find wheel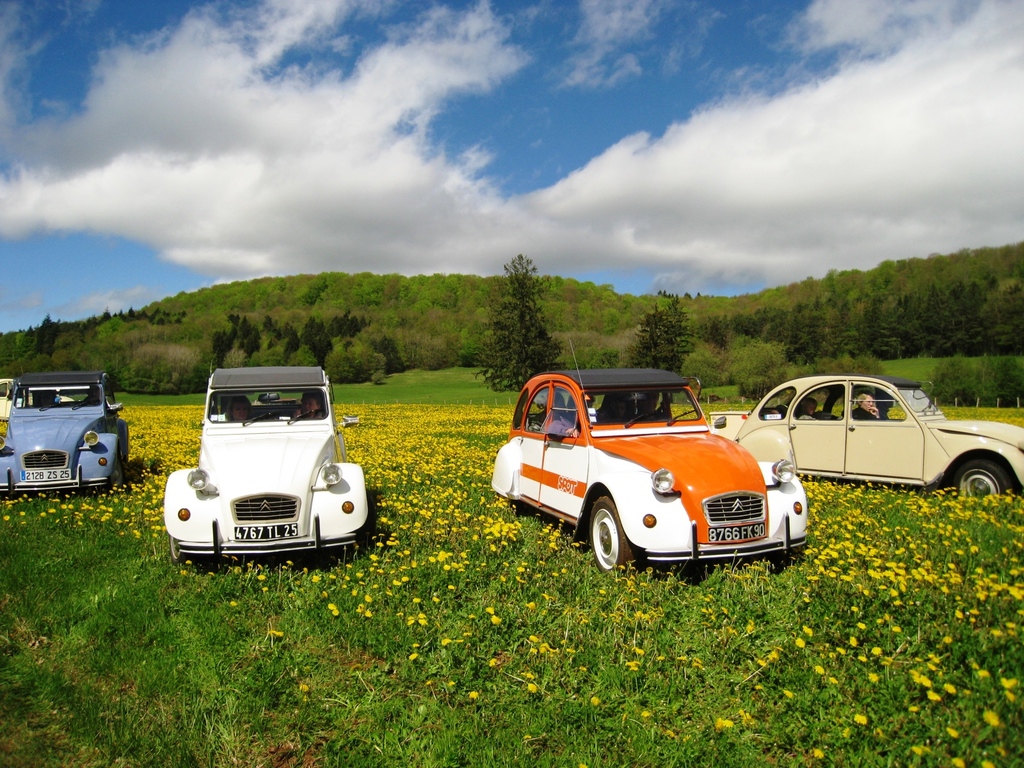
<bbox>110, 456, 124, 486</bbox>
